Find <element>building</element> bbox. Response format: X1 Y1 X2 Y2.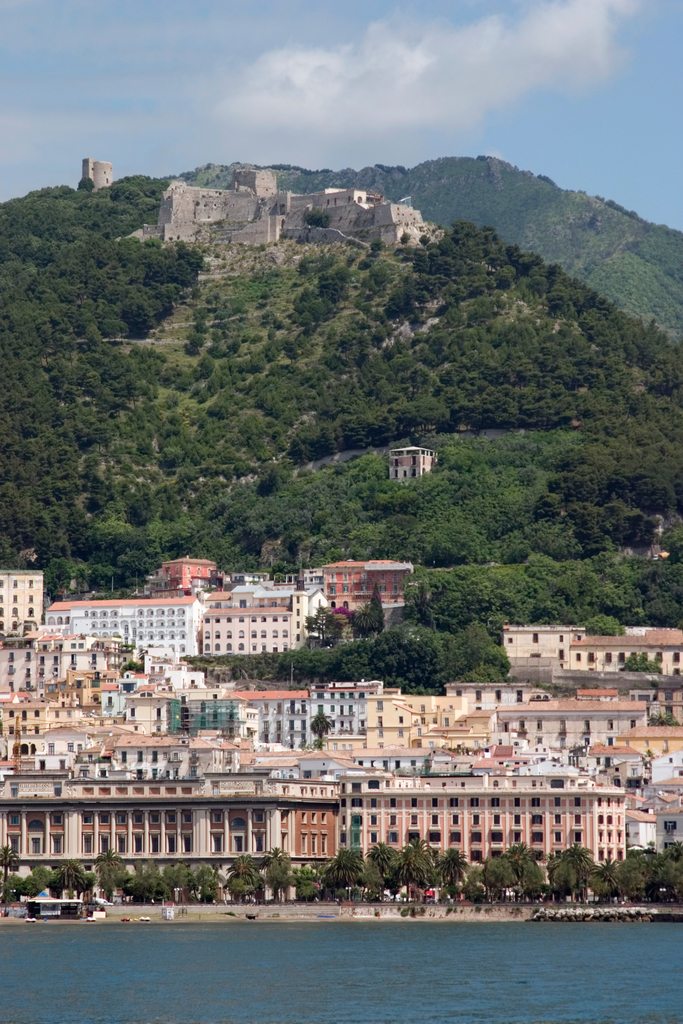
385 433 434 491.
